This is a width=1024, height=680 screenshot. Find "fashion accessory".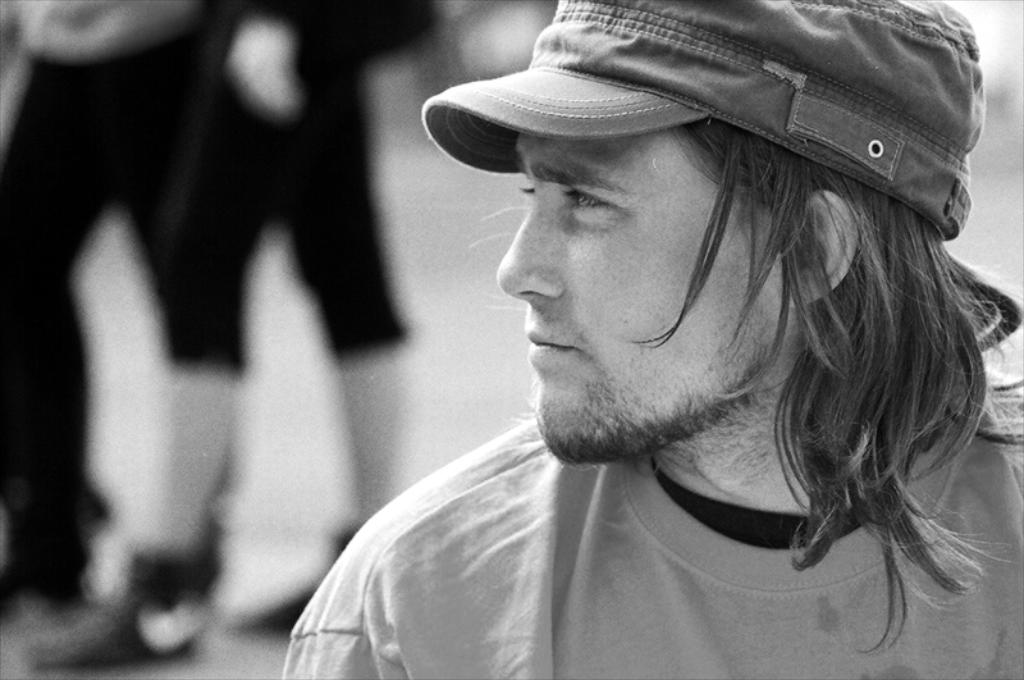
Bounding box: pyautogui.locateOnScreen(260, 522, 357, 631).
